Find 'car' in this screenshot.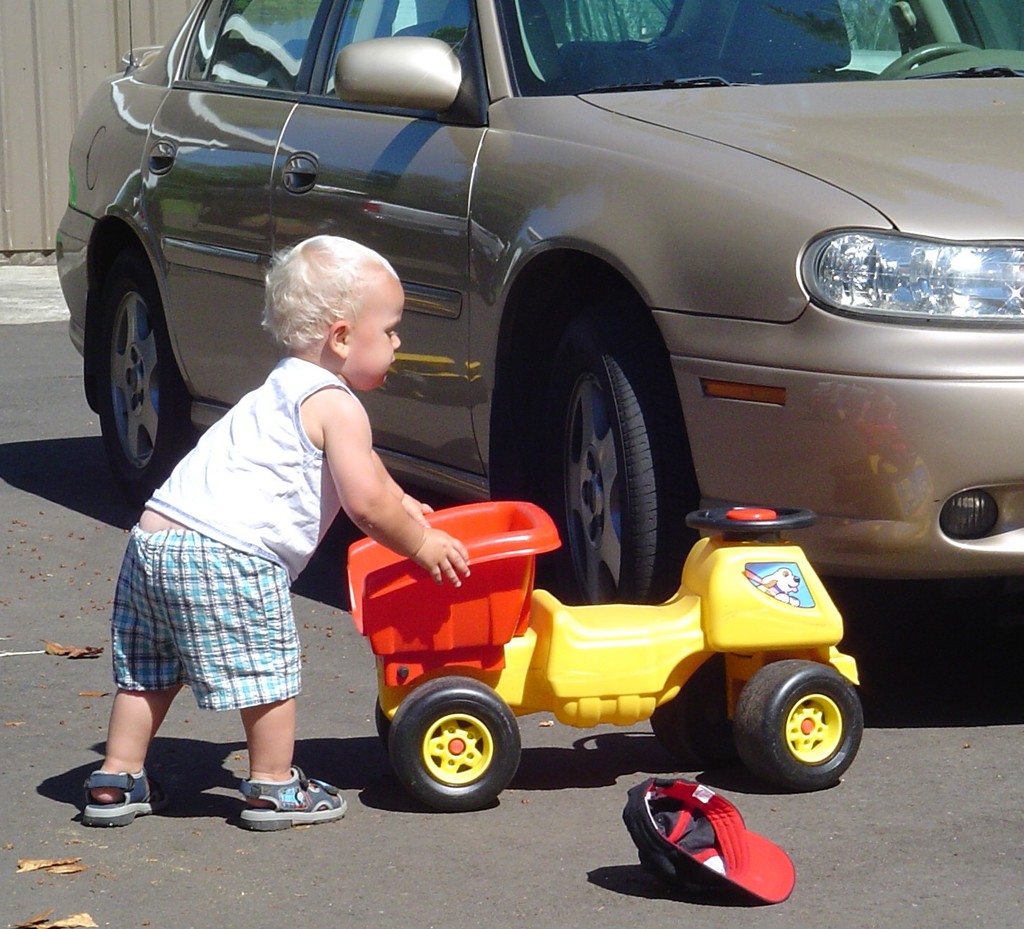
The bounding box for 'car' is detection(50, 0, 1023, 606).
